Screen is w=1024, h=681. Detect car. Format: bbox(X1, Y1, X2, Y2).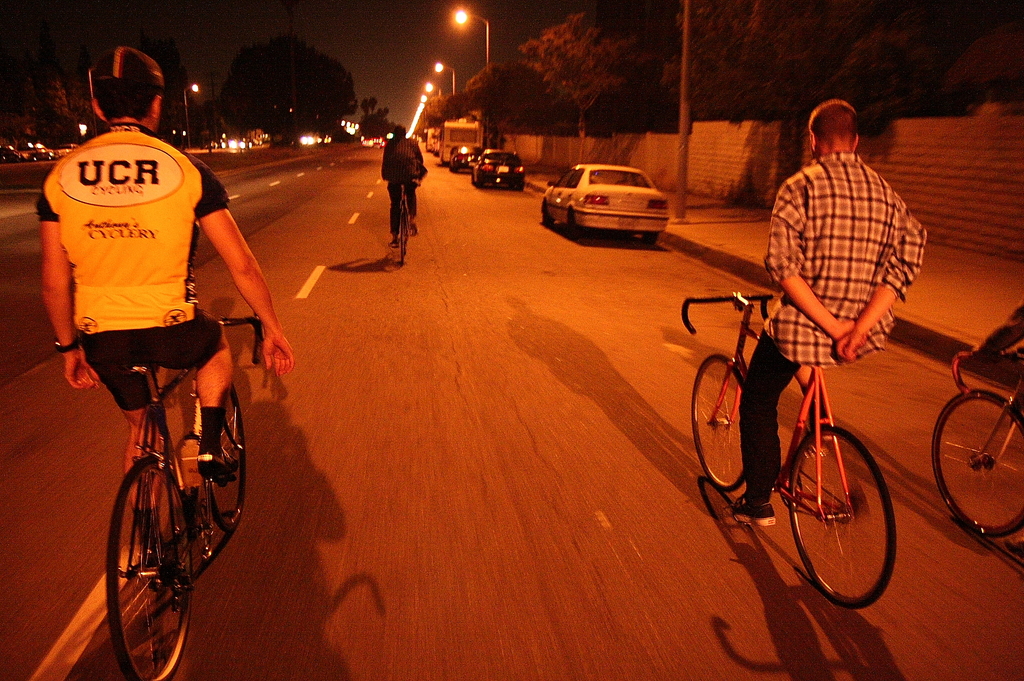
bbox(450, 143, 483, 170).
